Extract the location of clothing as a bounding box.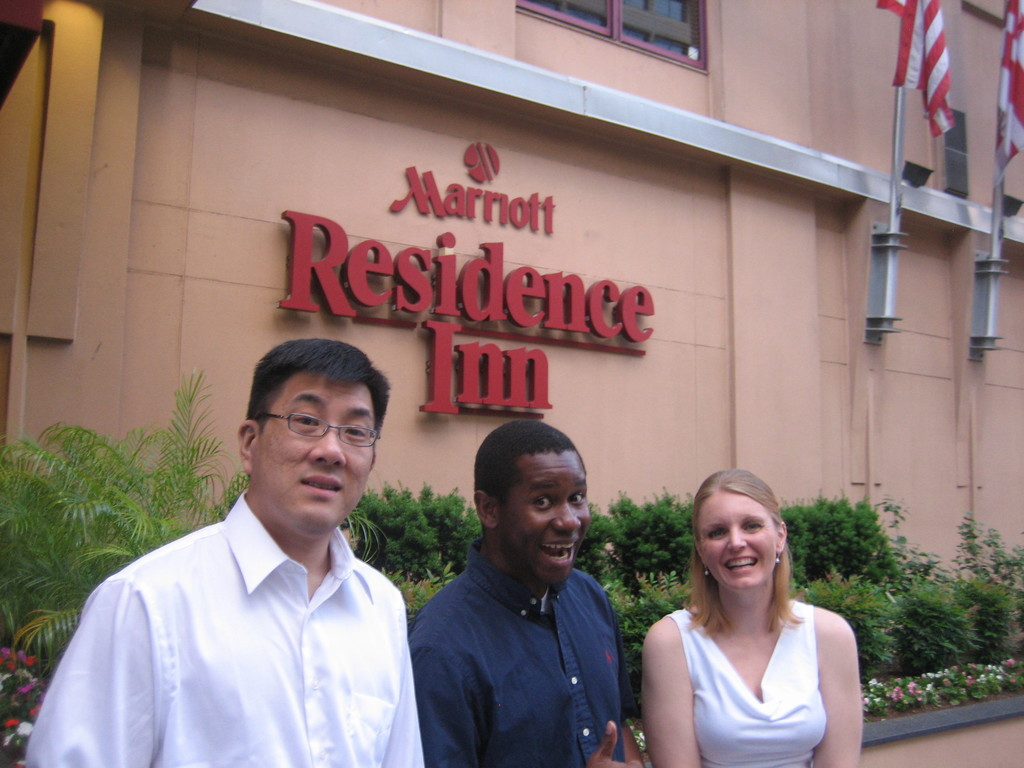
bbox=(27, 488, 425, 767).
